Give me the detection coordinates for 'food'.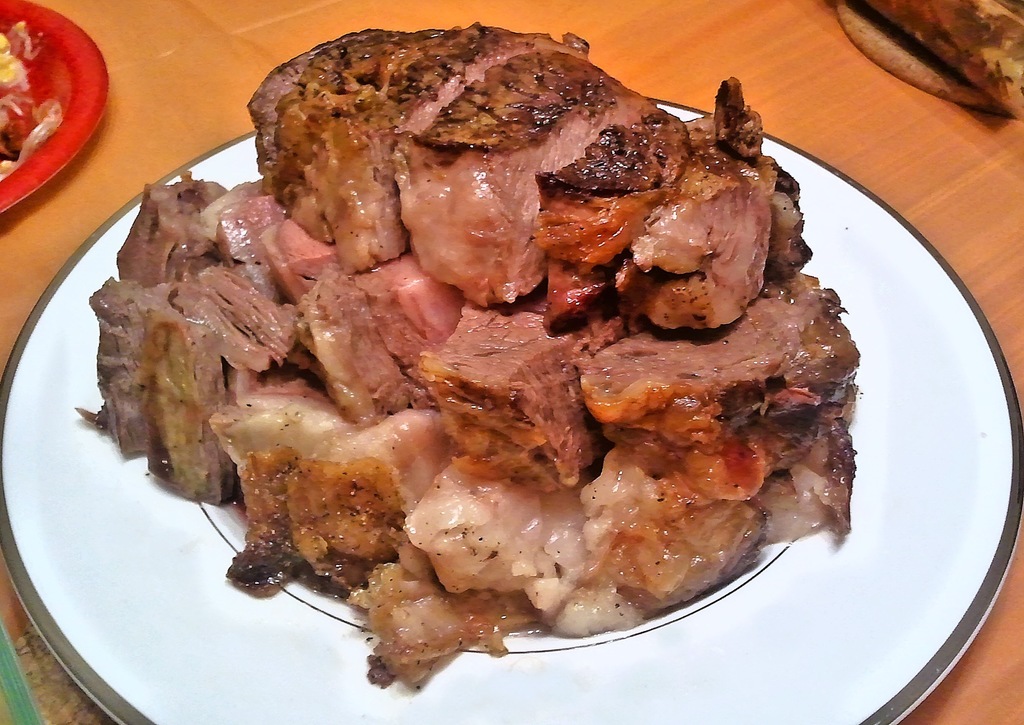
rect(99, 41, 854, 653).
